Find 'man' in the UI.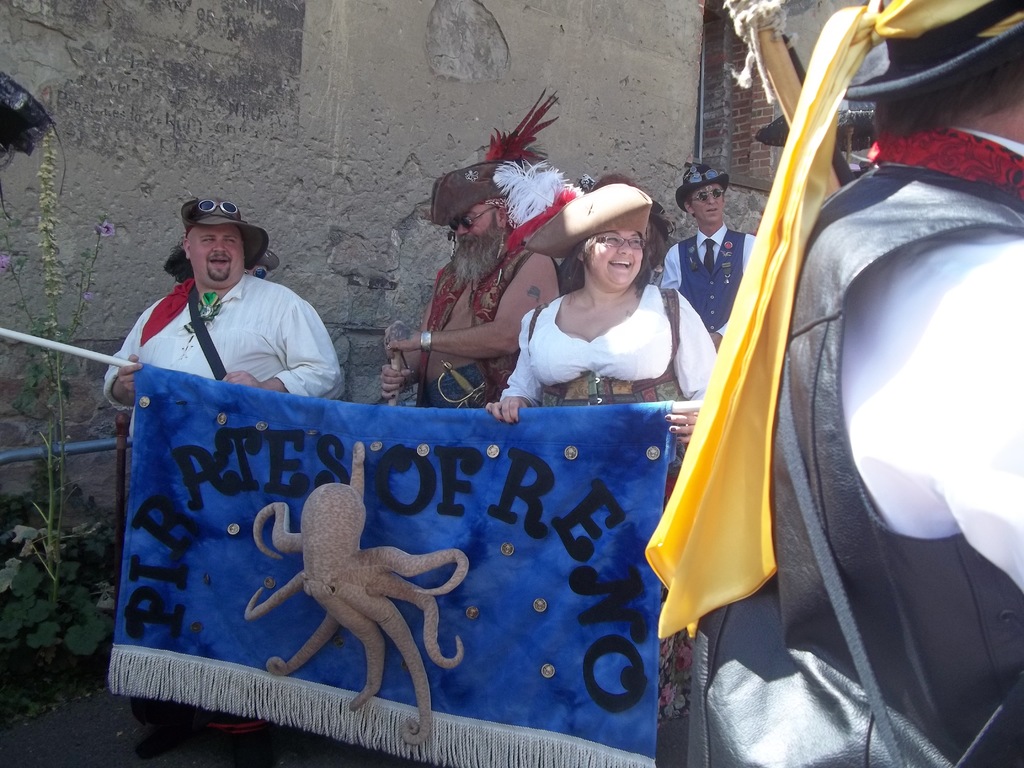
UI element at {"x1": 638, "y1": 0, "x2": 1023, "y2": 767}.
